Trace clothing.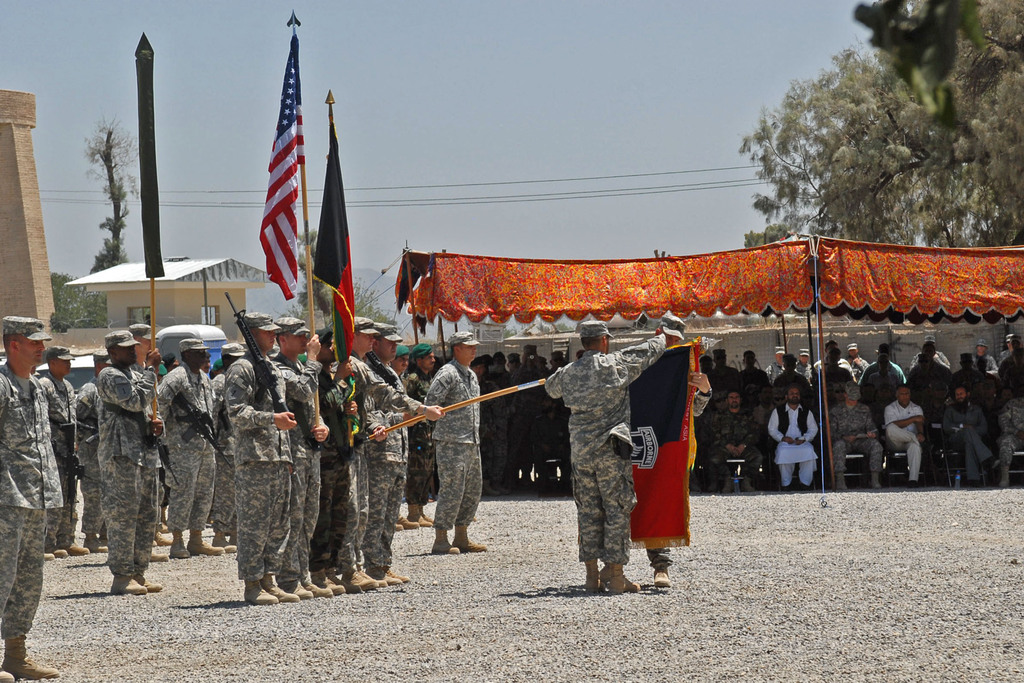
Traced to box=[545, 330, 666, 568].
